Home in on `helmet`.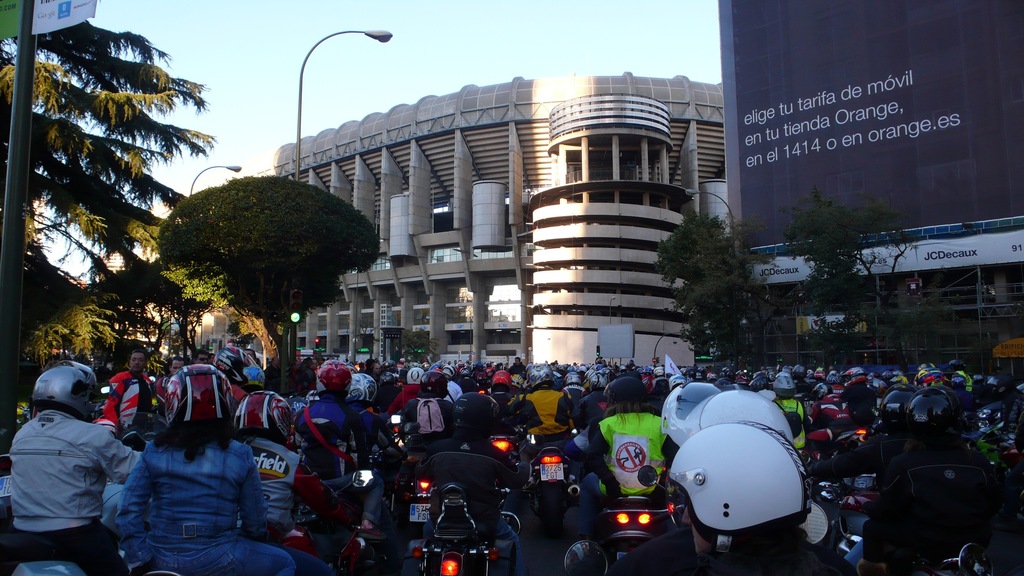
Homed in at 388 359 422 394.
